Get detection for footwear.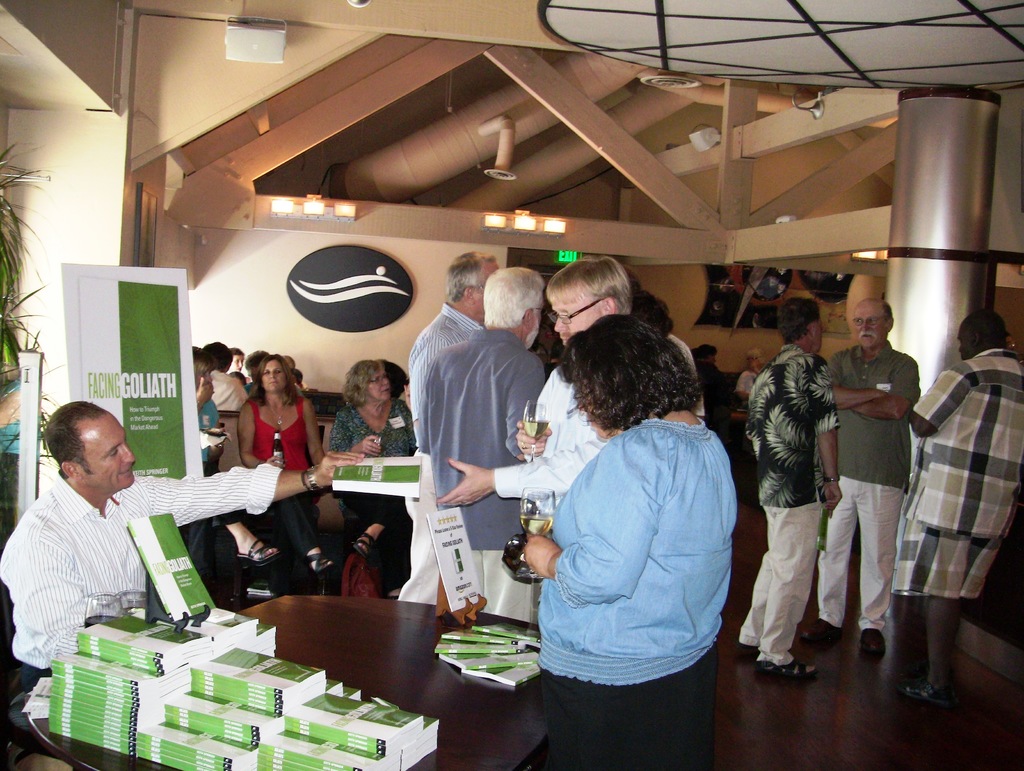
Detection: Rect(757, 658, 818, 677).
